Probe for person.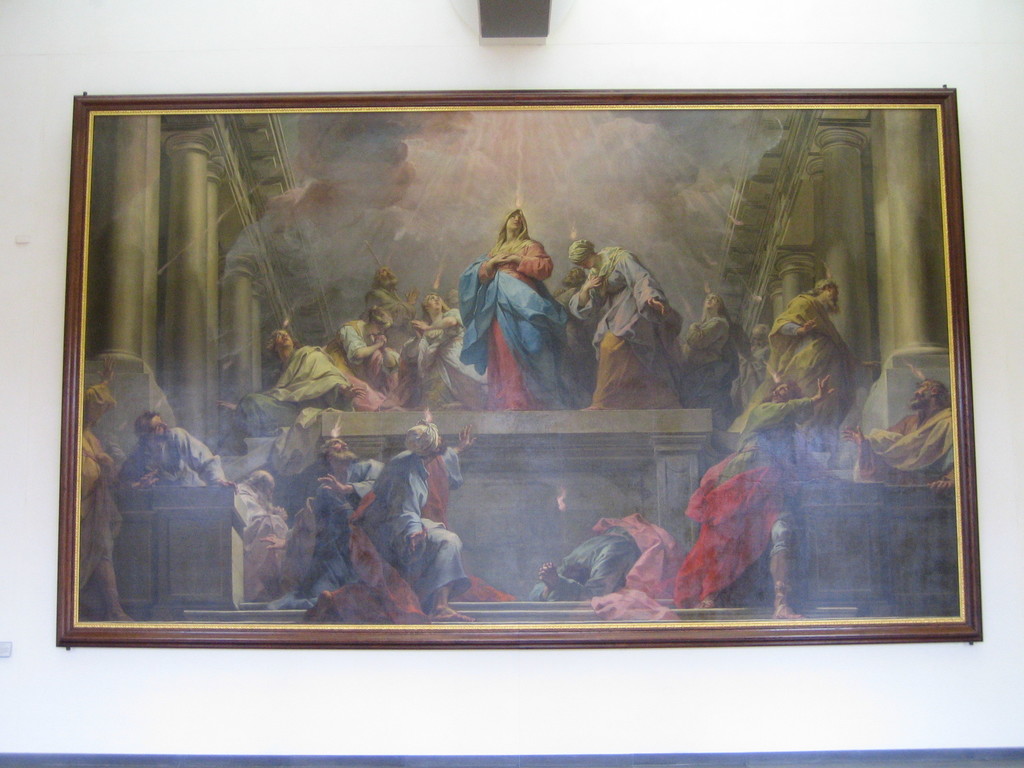
Probe result: (left=237, top=461, right=295, bottom=589).
